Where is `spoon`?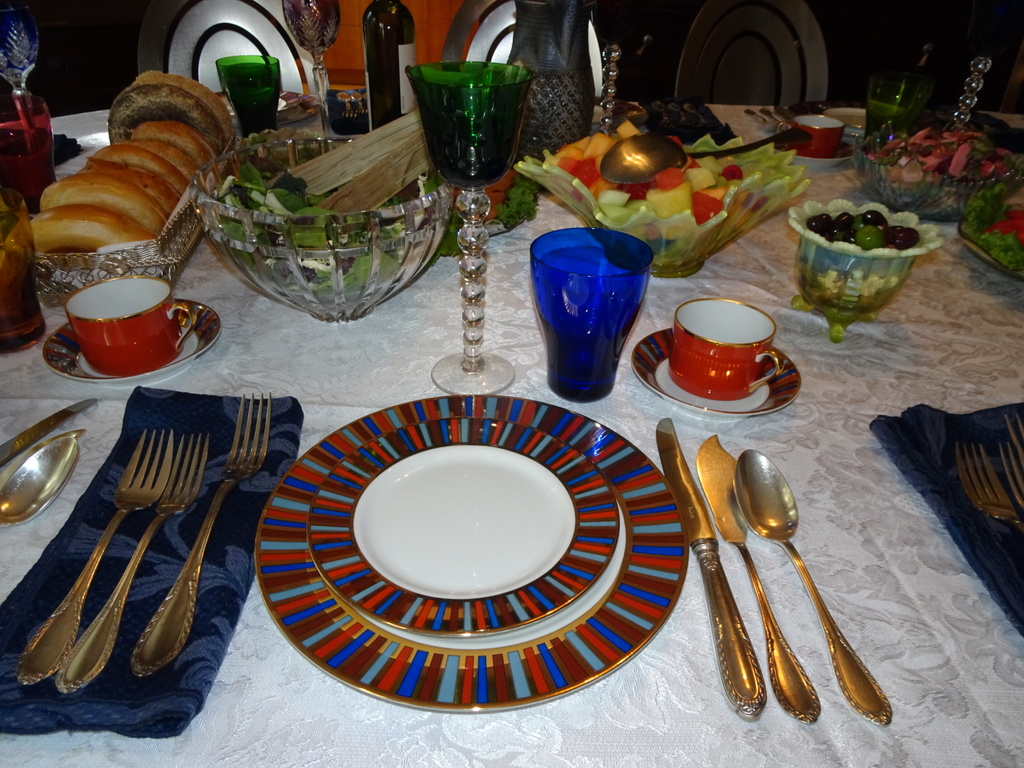
(0, 437, 80, 528).
